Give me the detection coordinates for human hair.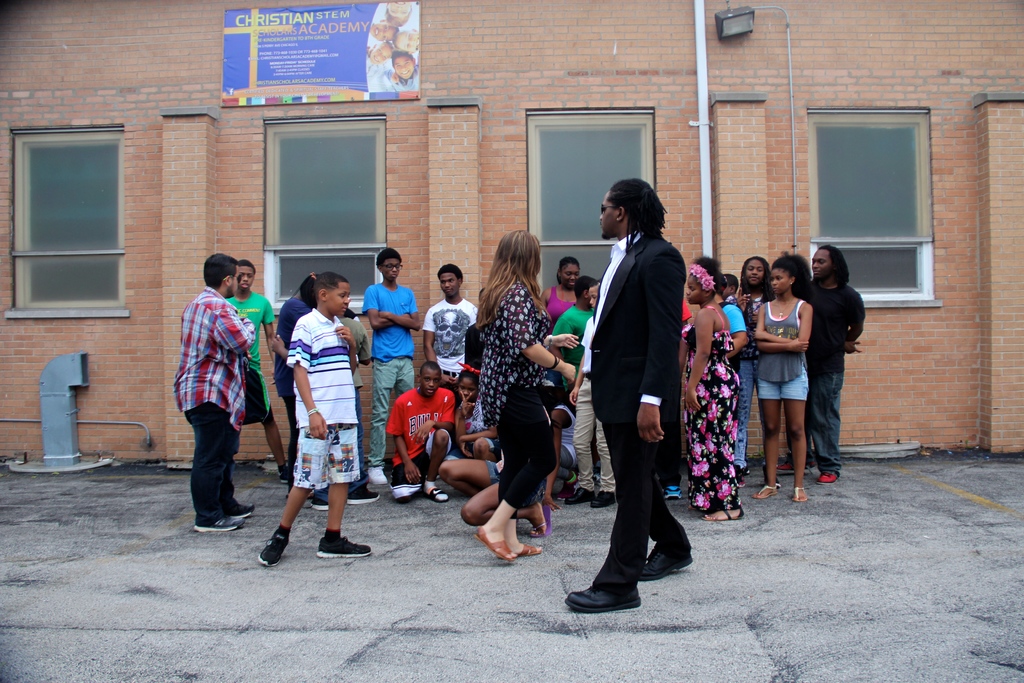
[473,226,548,333].
